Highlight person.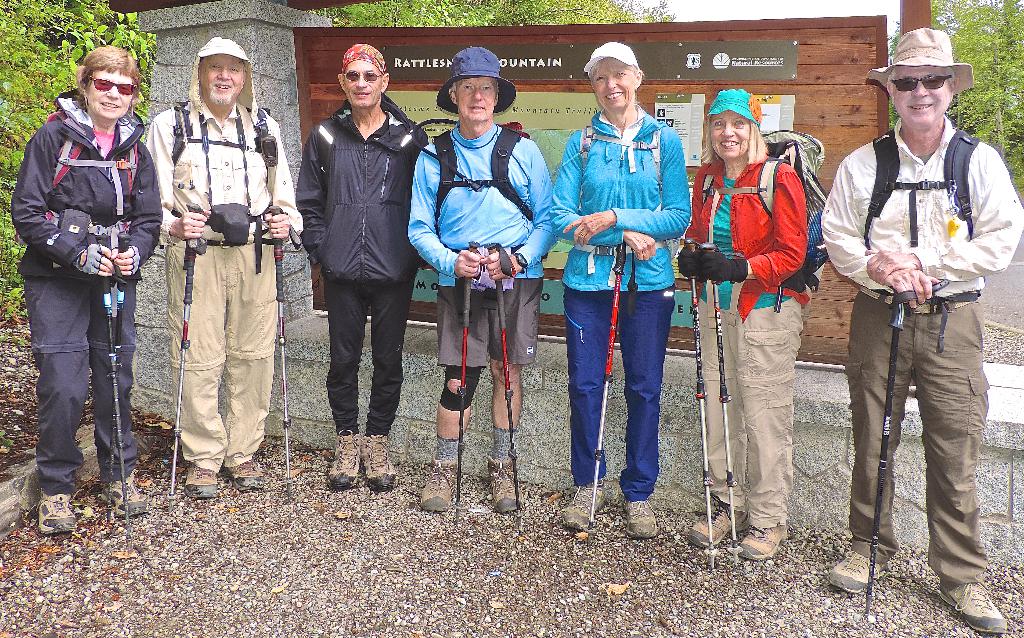
Highlighted region: x1=674 y1=90 x2=819 y2=566.
